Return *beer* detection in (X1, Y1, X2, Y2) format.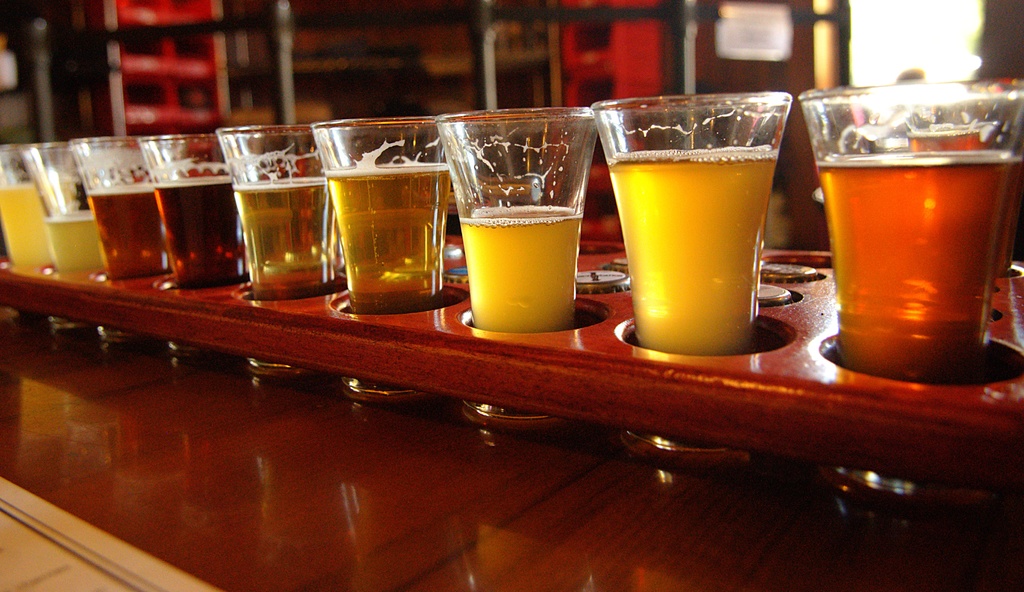
(822, 152, 1023, 377).
